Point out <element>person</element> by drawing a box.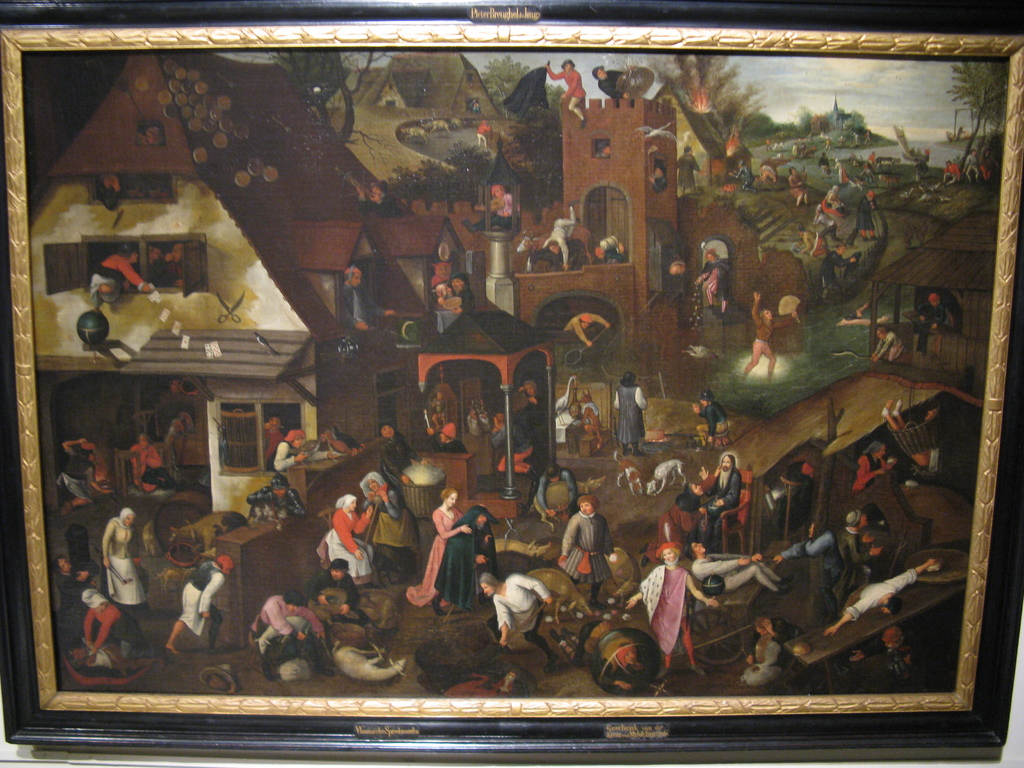
[left=833, top=157, right=858, bottom=188].
